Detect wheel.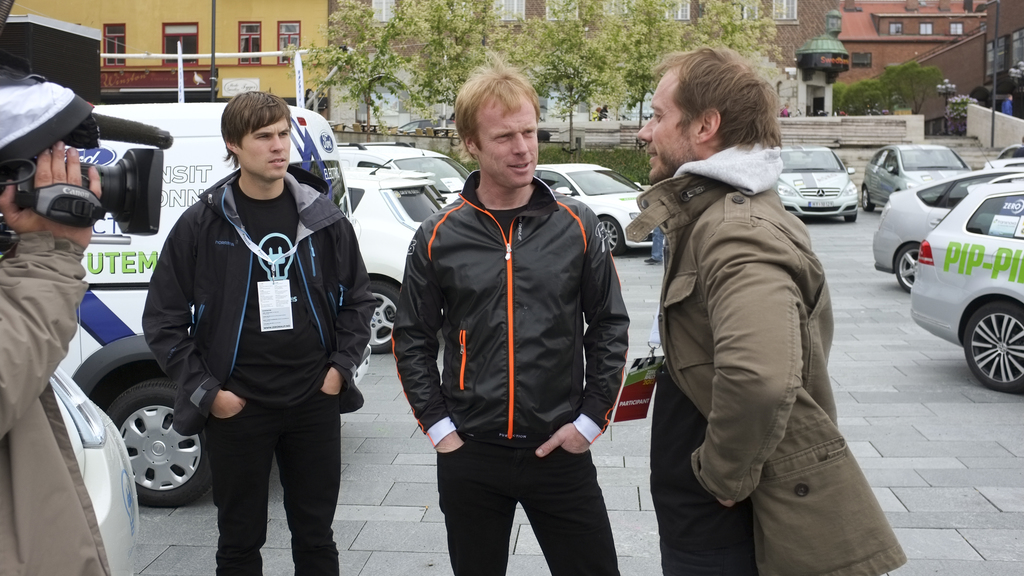
Detected at (97,372,201,507).
